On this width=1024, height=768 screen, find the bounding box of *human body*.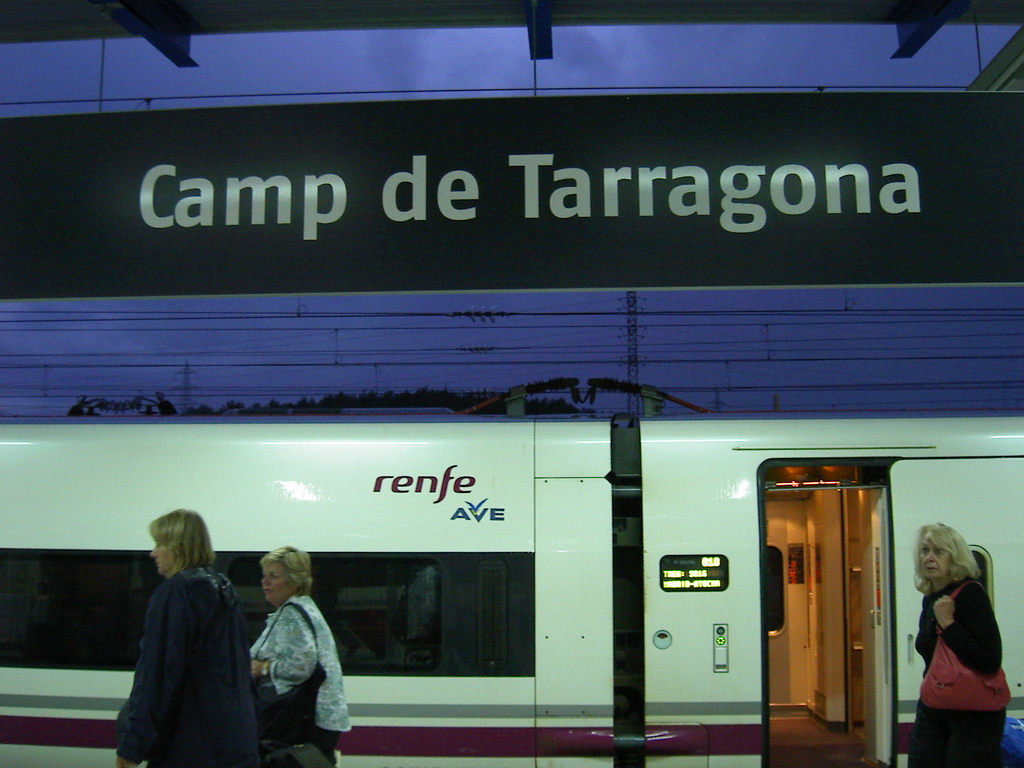
Bounding box: (891,524,1021,767).
